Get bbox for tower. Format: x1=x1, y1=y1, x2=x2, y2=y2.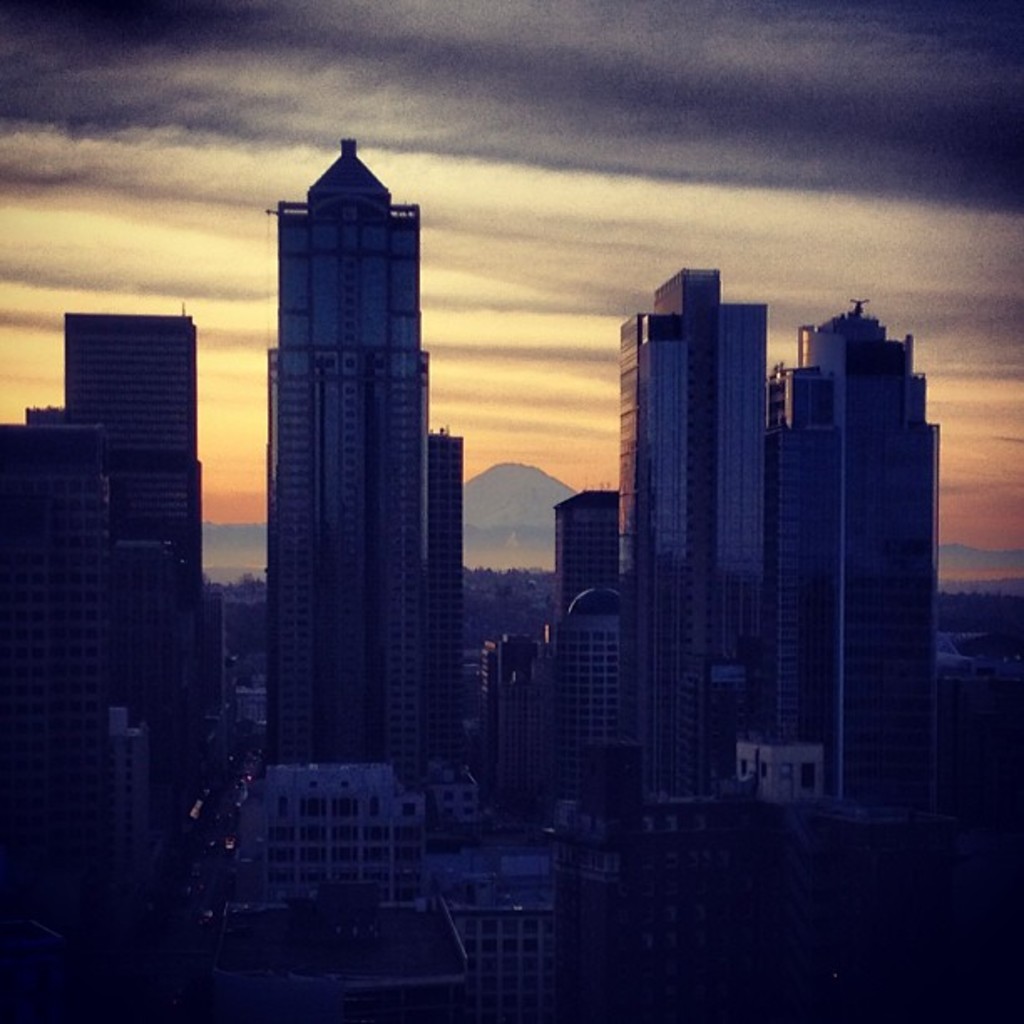
x1=62, y1=318, x2=231, y2=920.
